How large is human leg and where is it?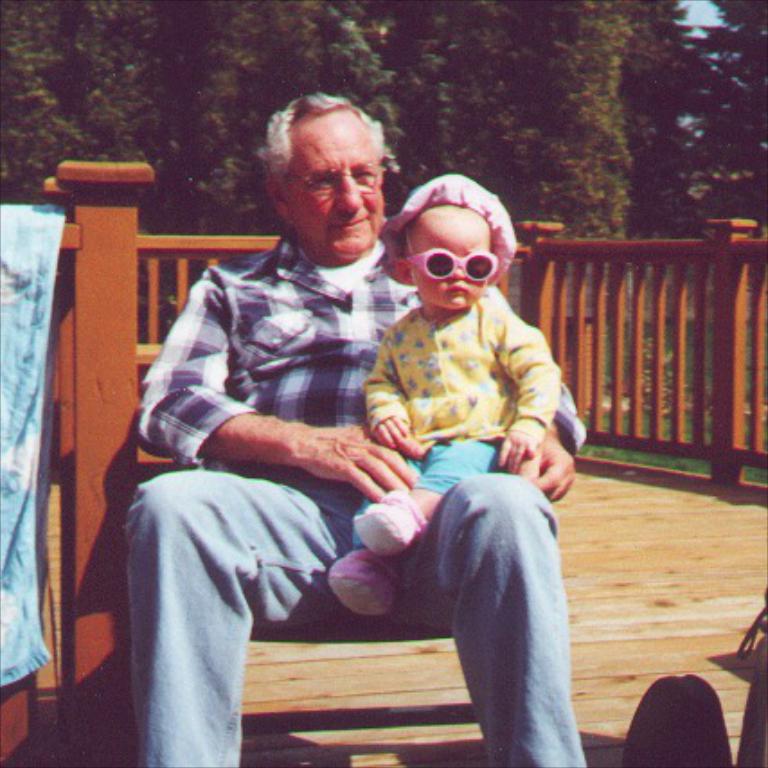
Bounding box: [left=369, top=471, right=590, bottom=766].
